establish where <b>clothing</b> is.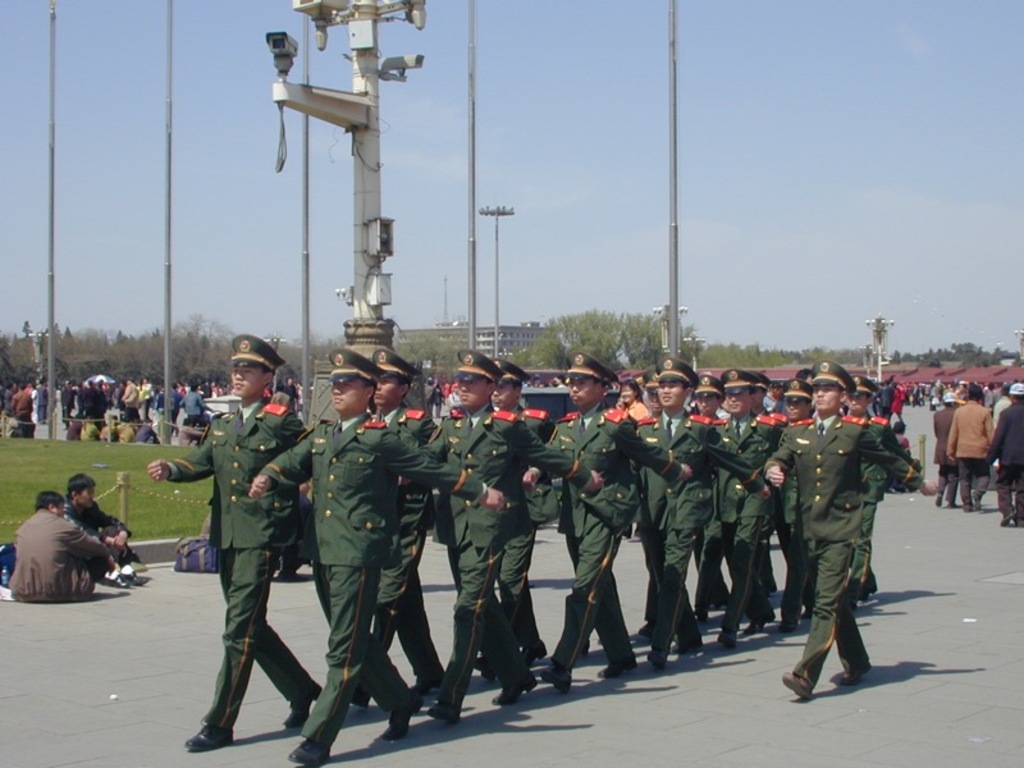
Established at pyautogui.locateOnScreen(764, 415, 914, 684).
